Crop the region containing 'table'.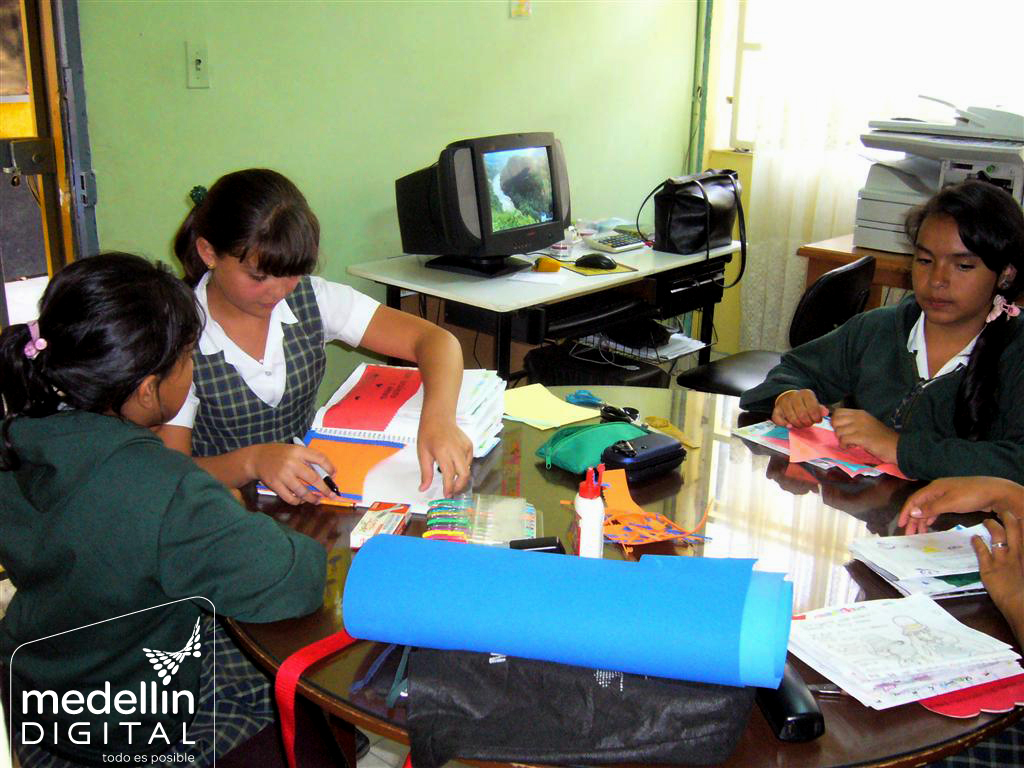
Crop region: pyautogui.locateOnScreen(349, 206, 729, 387).
